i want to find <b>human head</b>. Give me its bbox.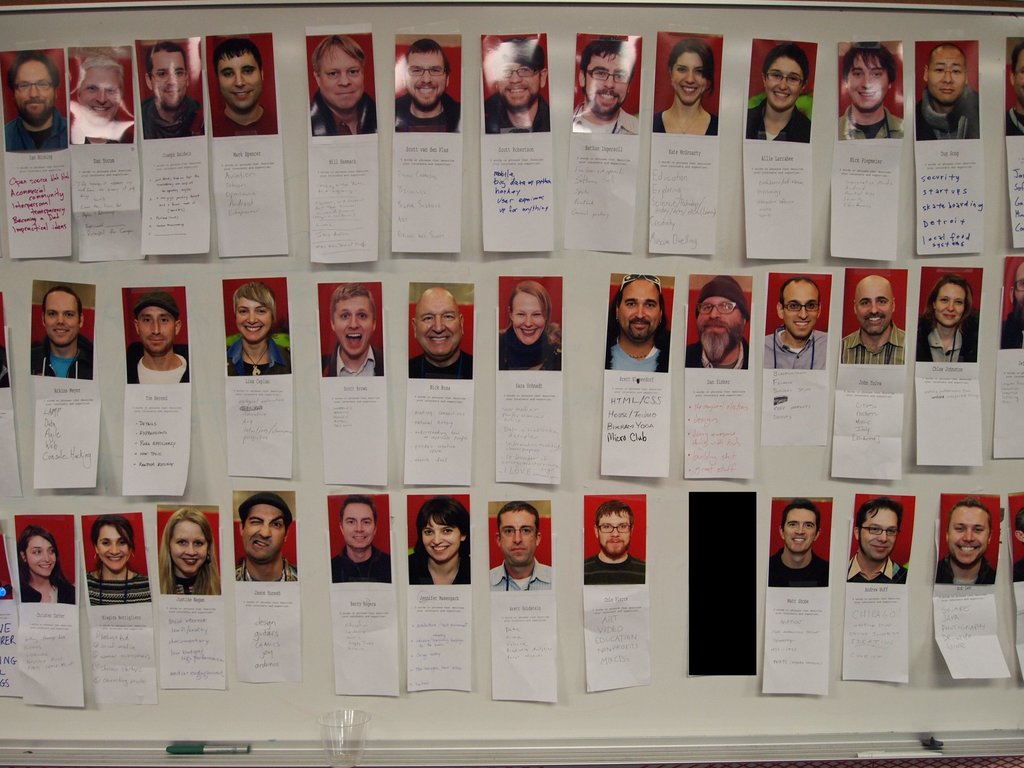
(212,36,267,113).
